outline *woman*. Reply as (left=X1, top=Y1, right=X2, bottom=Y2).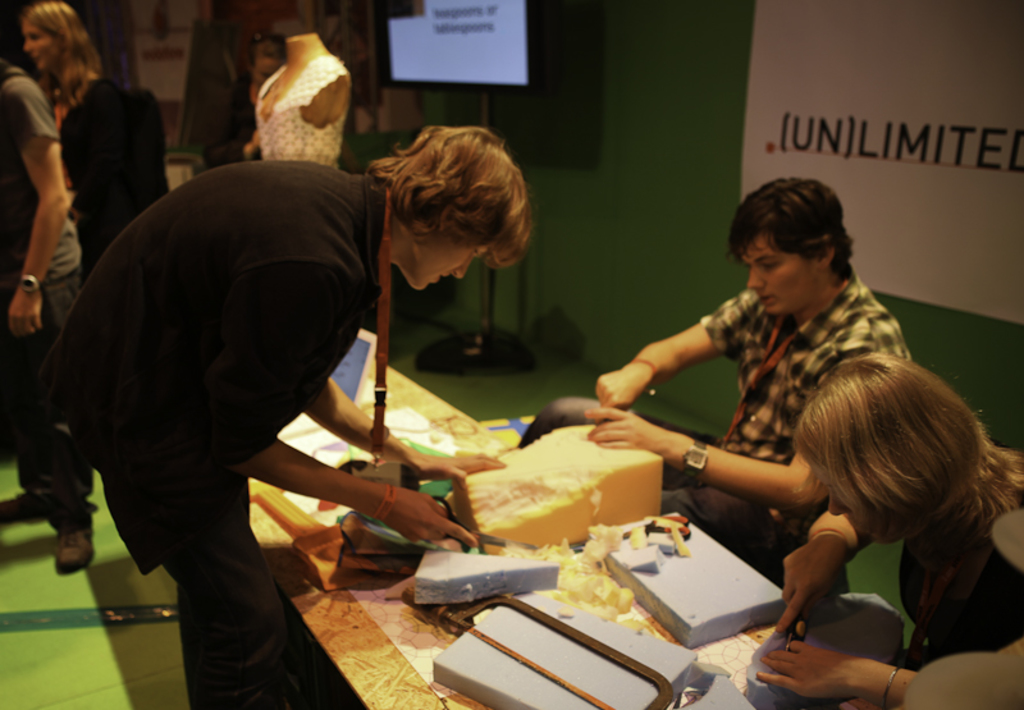
(left=756, top=349, right=1023, bottom=707).
